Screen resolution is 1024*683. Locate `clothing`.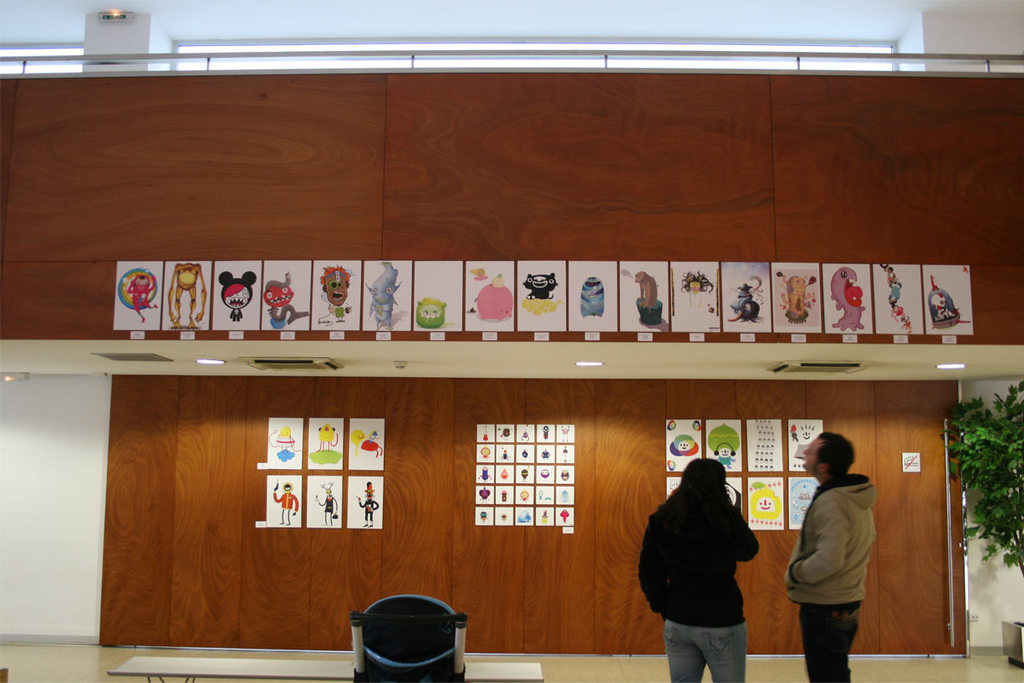
bbox=[630, 481, 760, 682].
